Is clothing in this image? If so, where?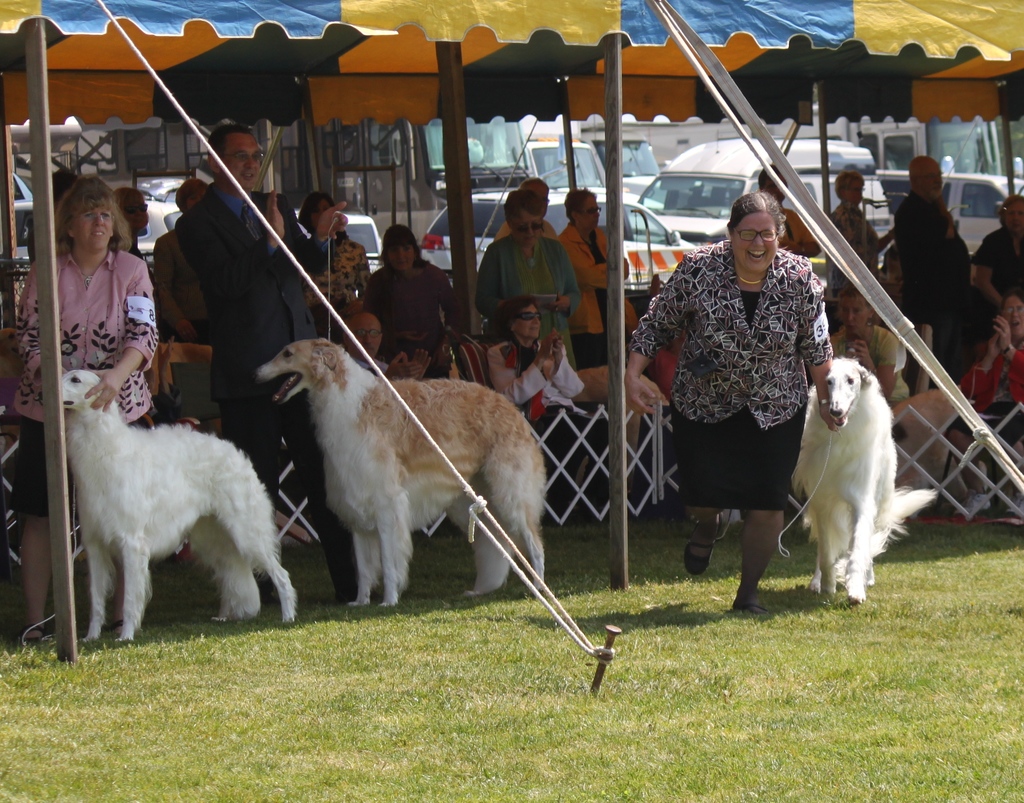
Yes, at 488 208 565 247.
